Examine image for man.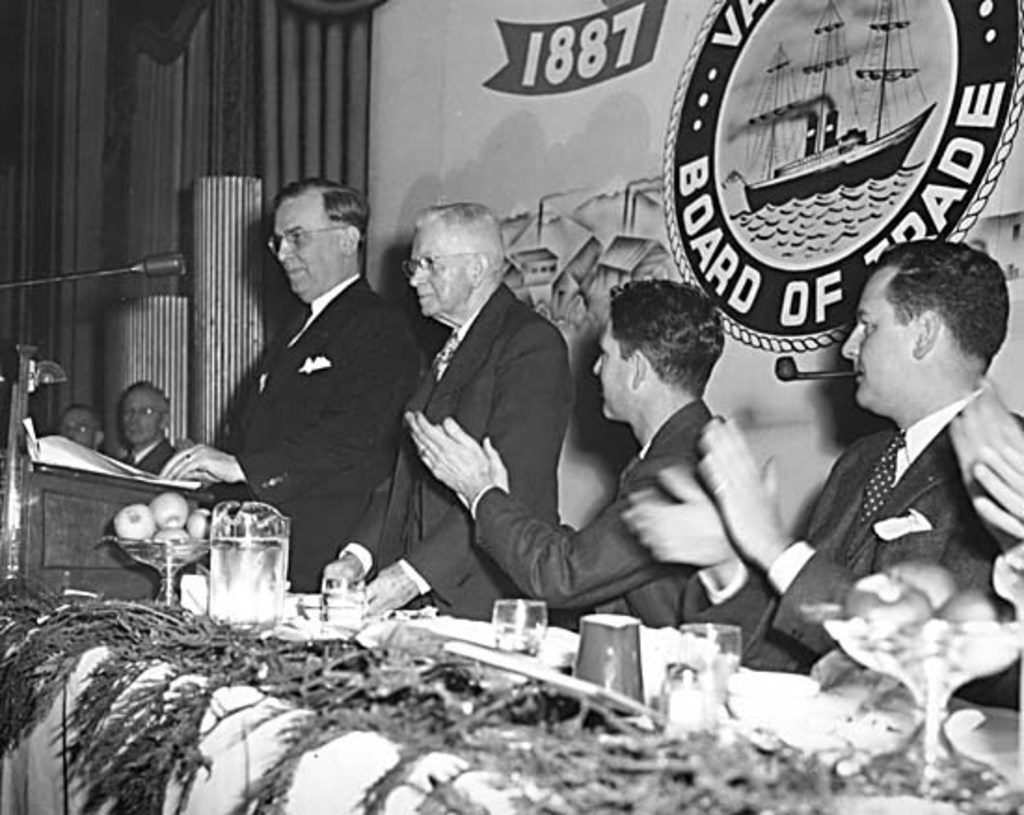
Examination result: l=322, t=199, r=579, b=627.
